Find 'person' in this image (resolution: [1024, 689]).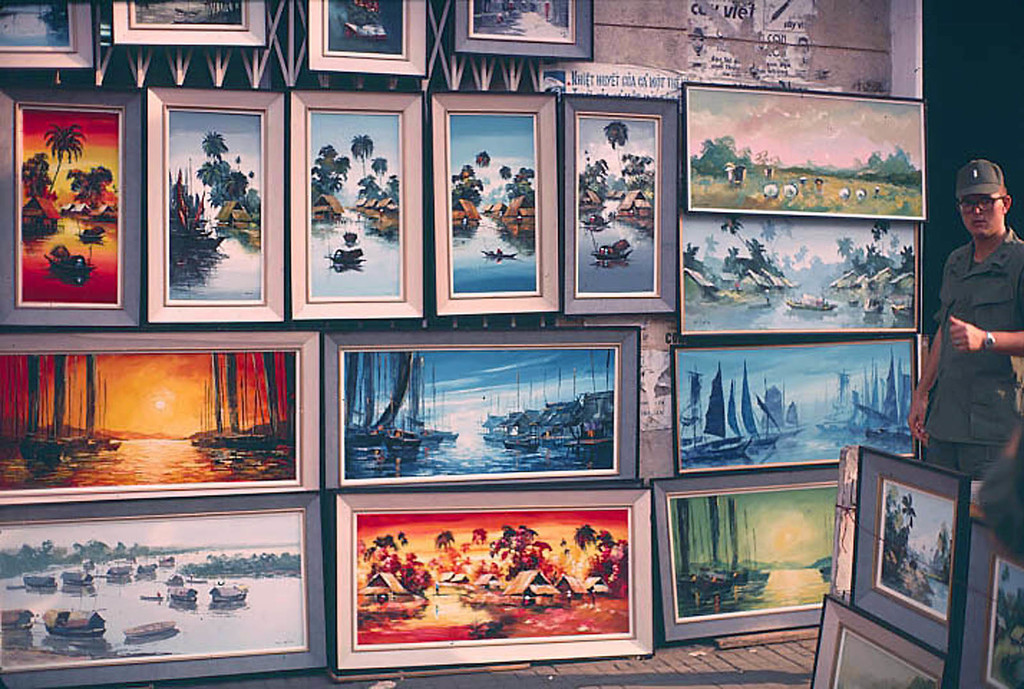
bbox=[918, 154, 1019, 522].
